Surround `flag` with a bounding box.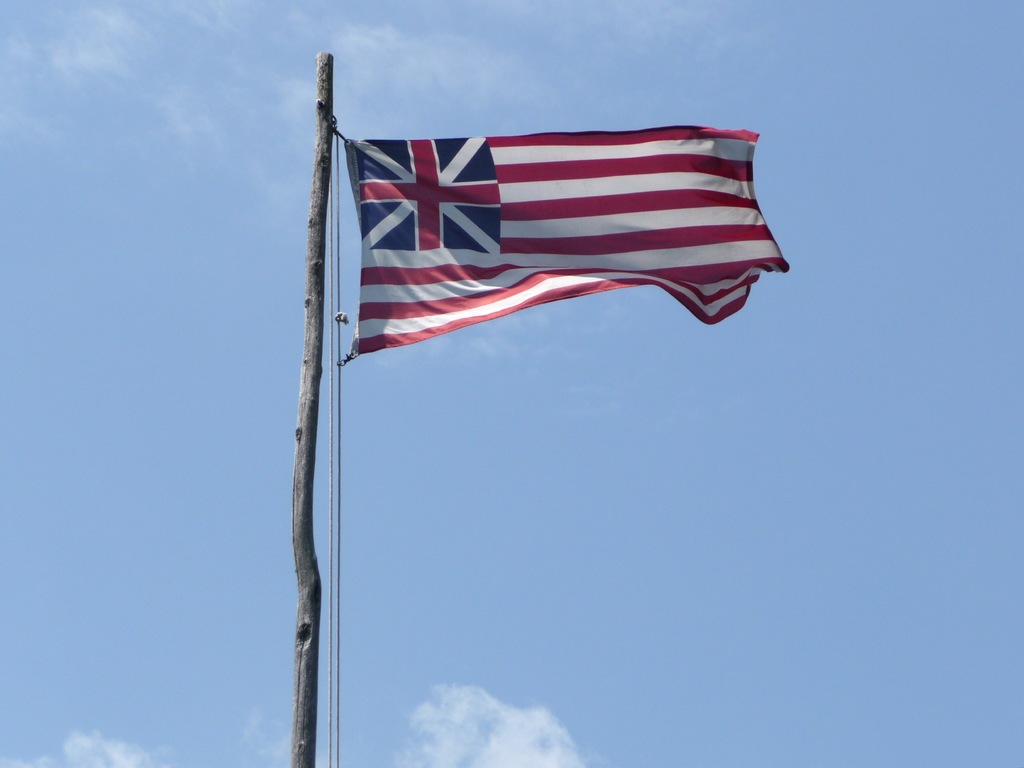
box=[345, 120, 785, 352].
